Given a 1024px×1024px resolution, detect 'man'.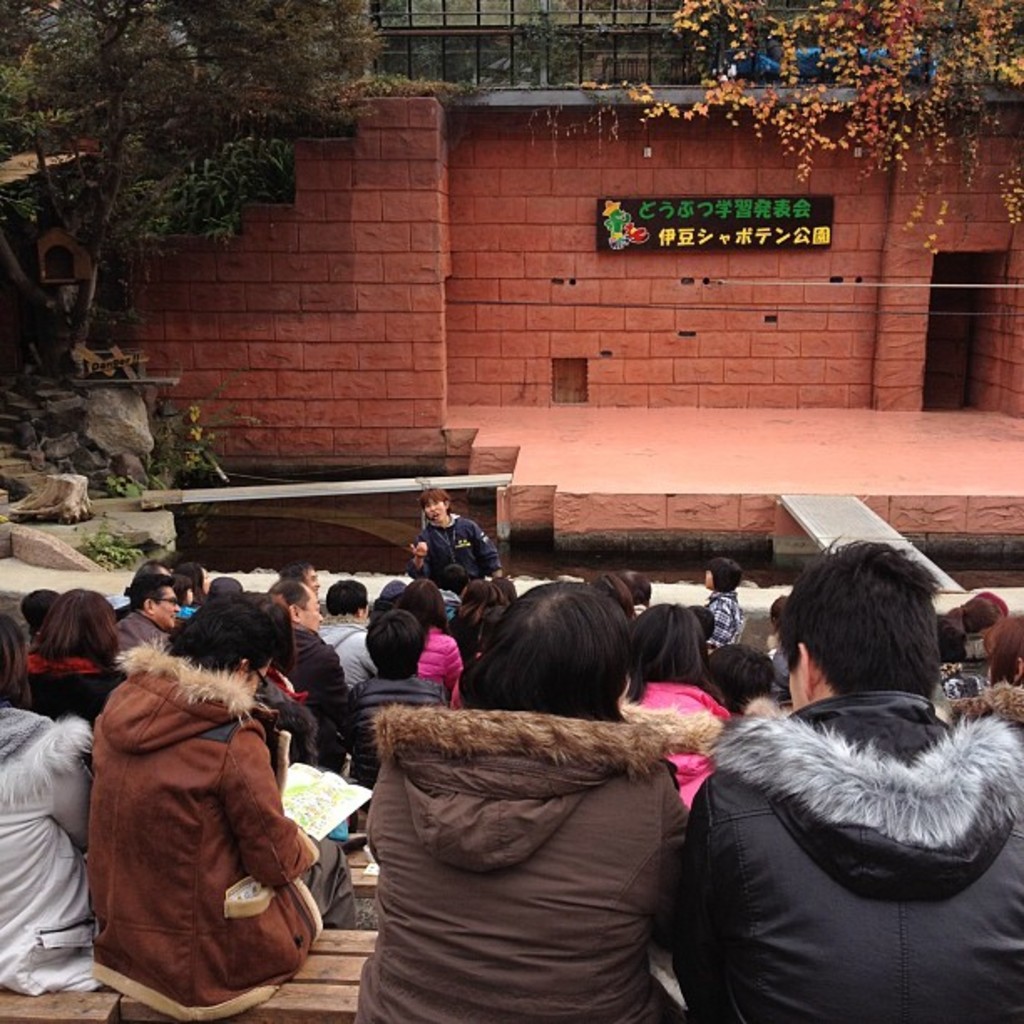
bbox=[264, 576, 356, 738].
